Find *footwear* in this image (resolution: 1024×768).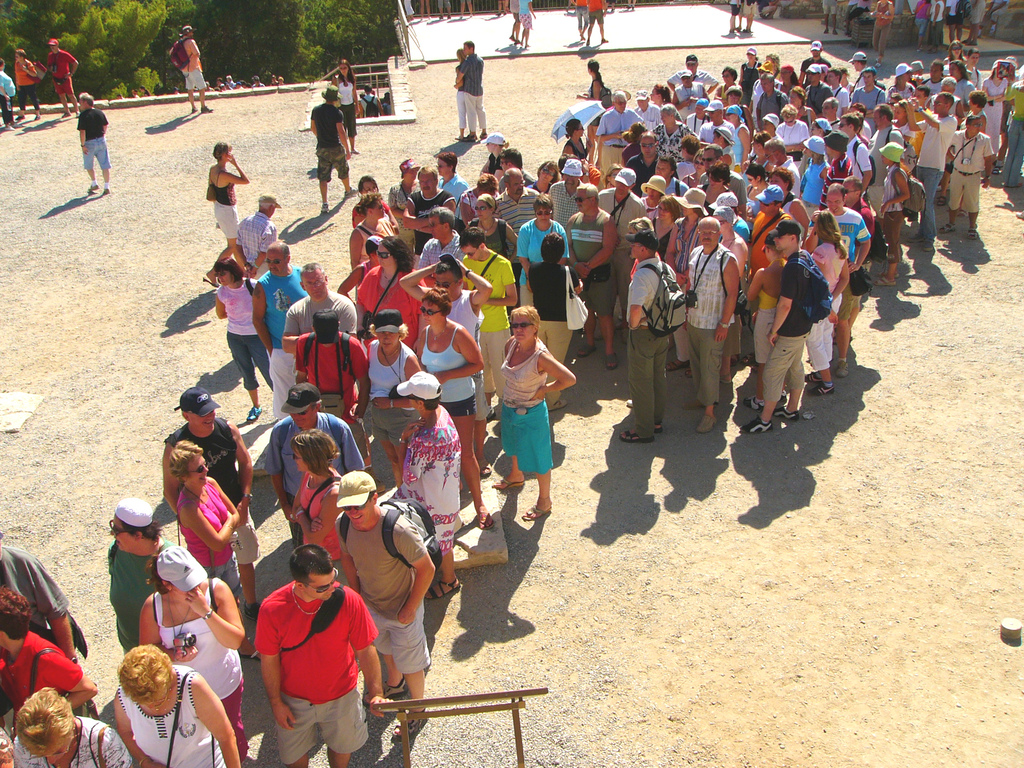
[350,149,360,154].
